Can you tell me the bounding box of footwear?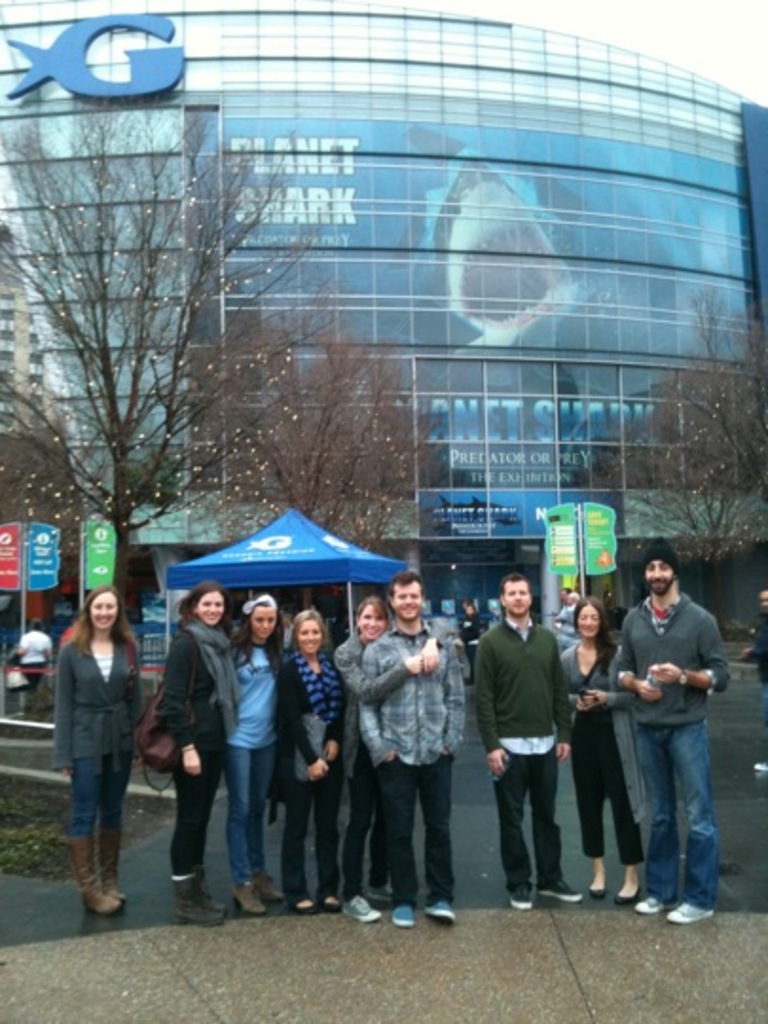
<region>580, 870, 607, 899</region>.
